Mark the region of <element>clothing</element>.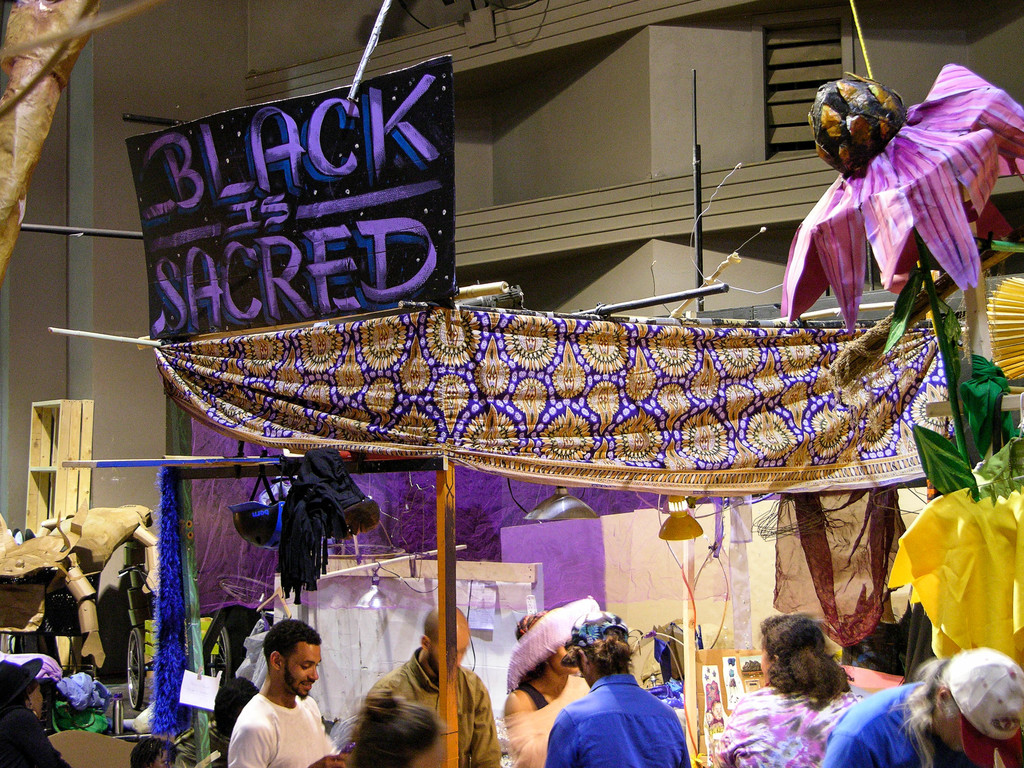
Region: bbox=(225, 689, 334, 767).
